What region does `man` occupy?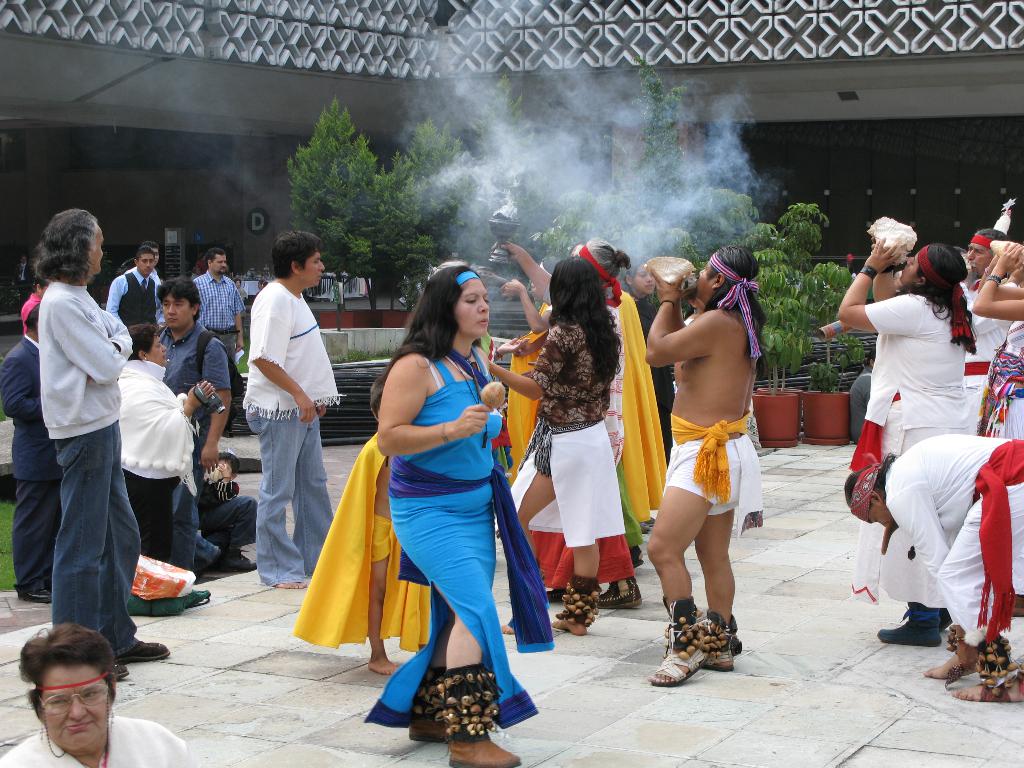
(x1=14, y1=250, x2=40, y2=305).
